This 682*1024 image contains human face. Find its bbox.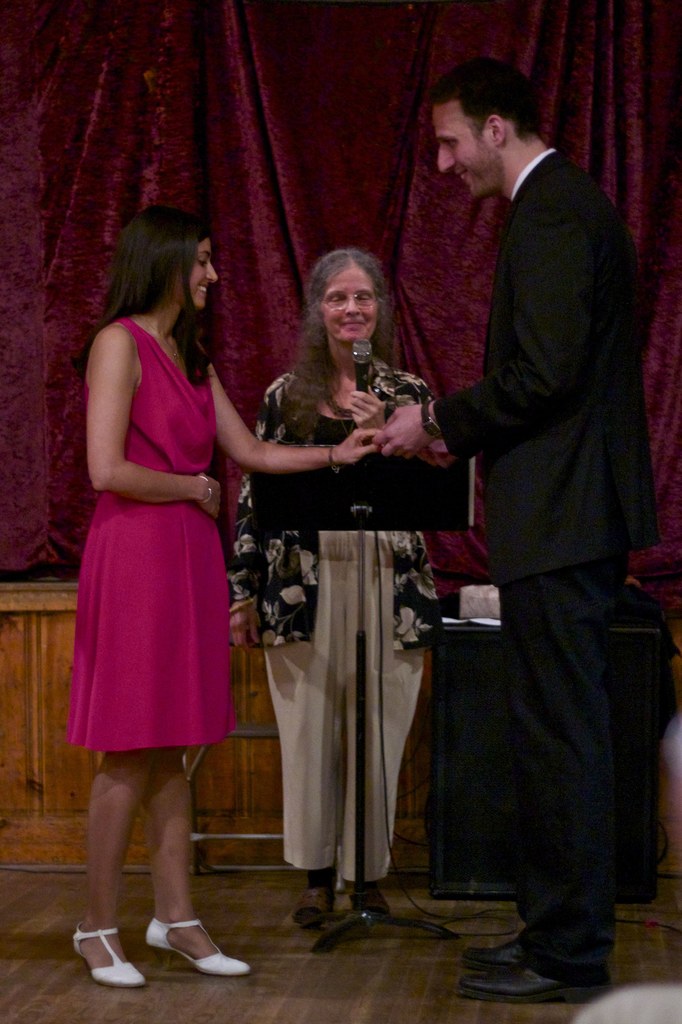
box(321, 266, 377, 347).
